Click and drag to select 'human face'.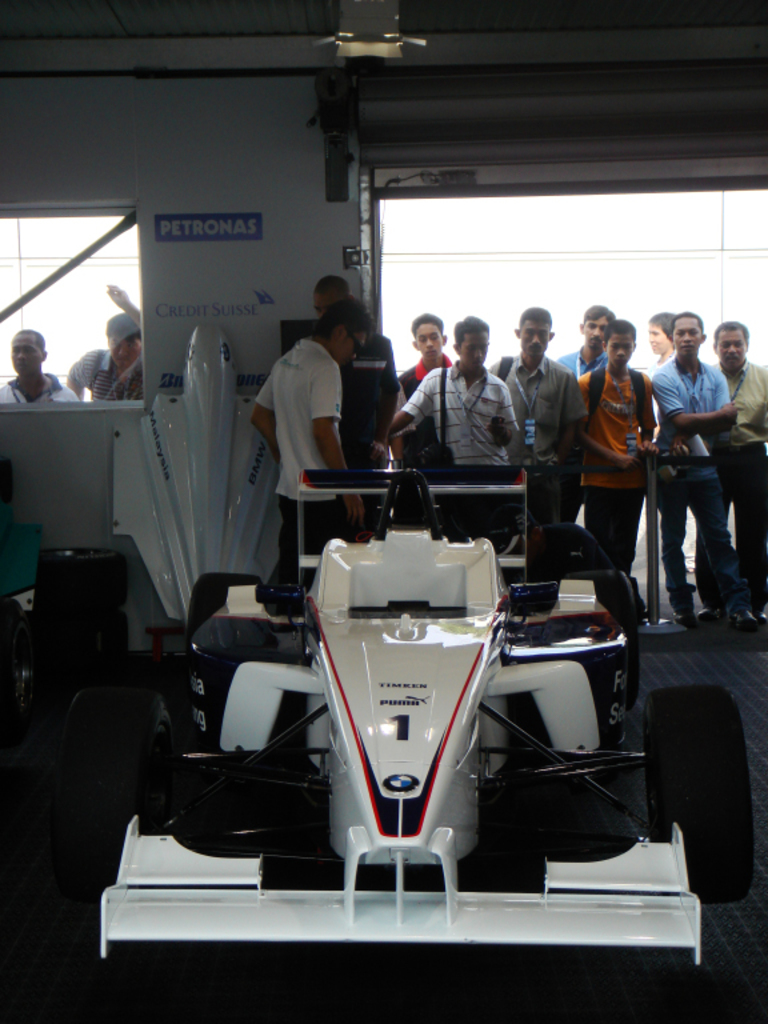
Selection: <bbox>411, 317, 448, 360</bbox>.
